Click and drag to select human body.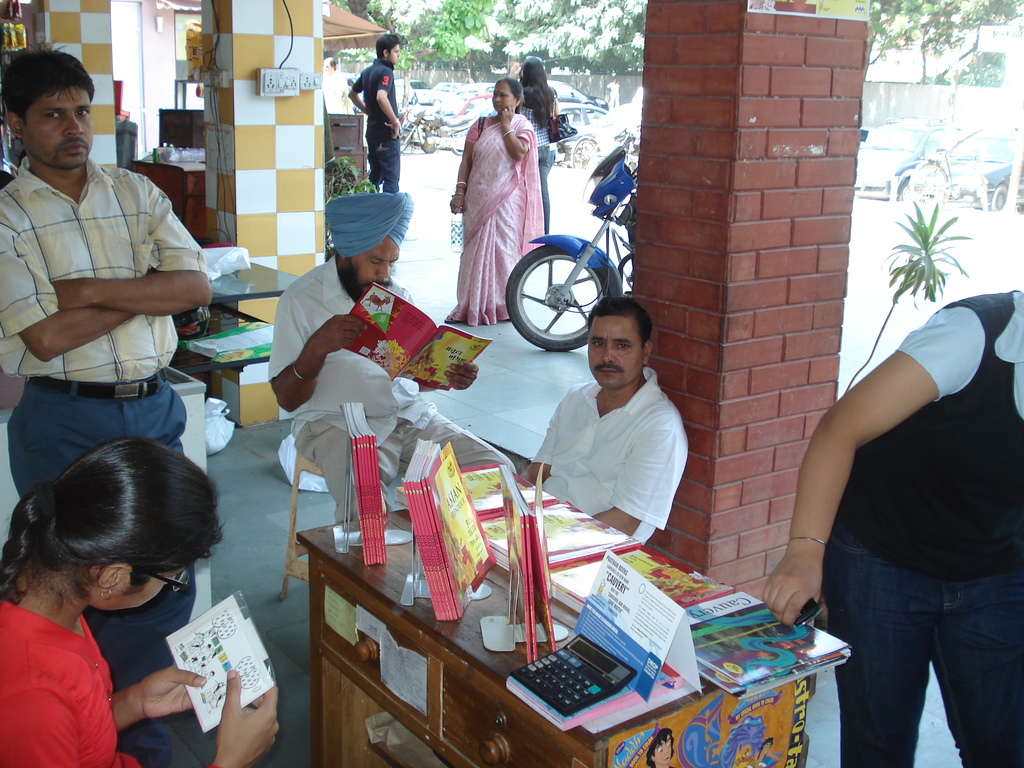
Selection: 509/51/557/237.
